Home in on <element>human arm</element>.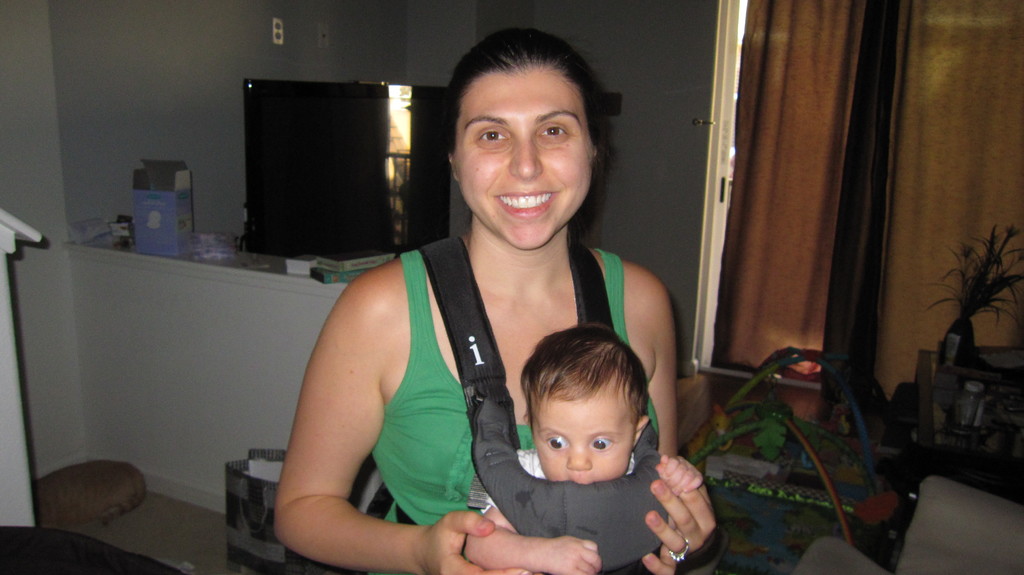
Homed in at select_region(661, 445, 705, 496).
